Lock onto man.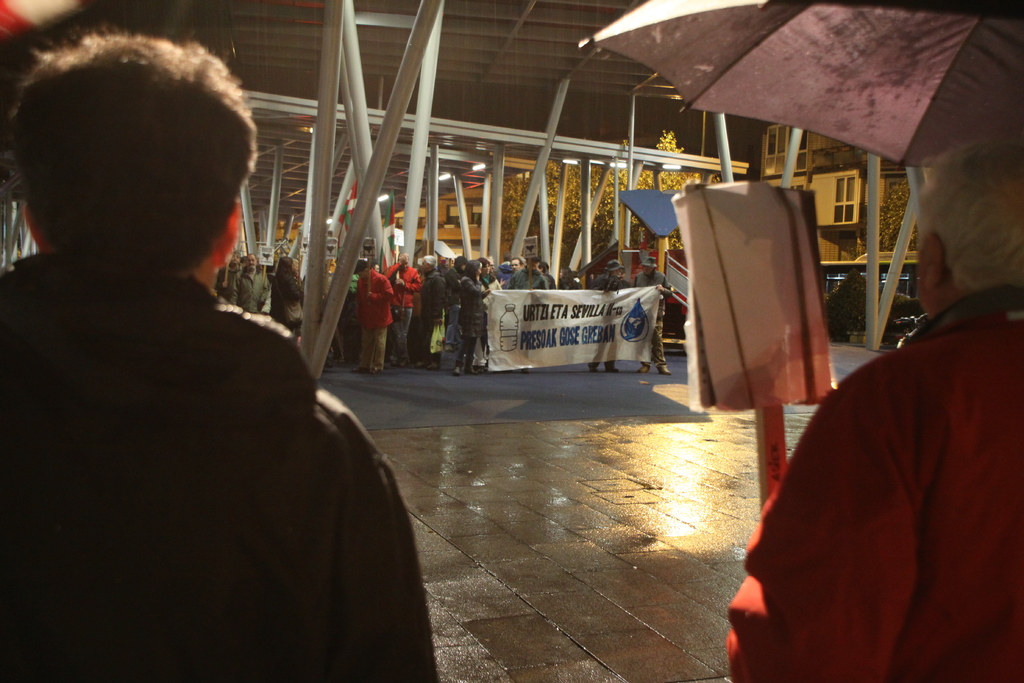
Locked: box=[215, 249, 245, 303].
